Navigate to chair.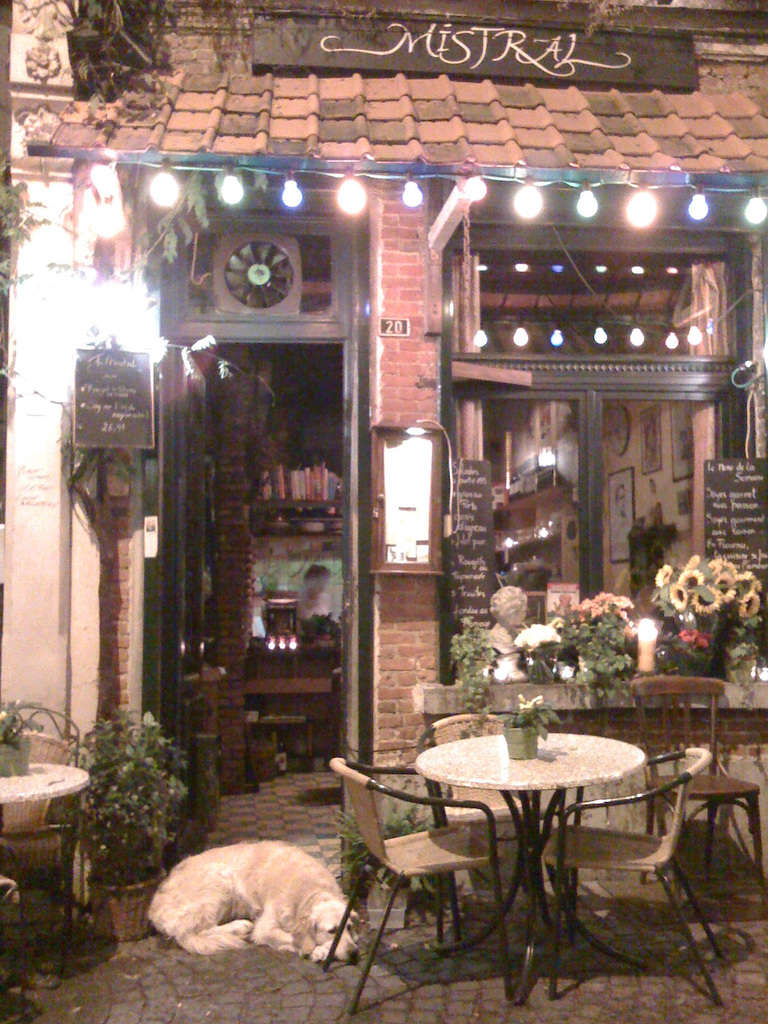
Navigation target: bbox(512, 736, 736, 1015).
